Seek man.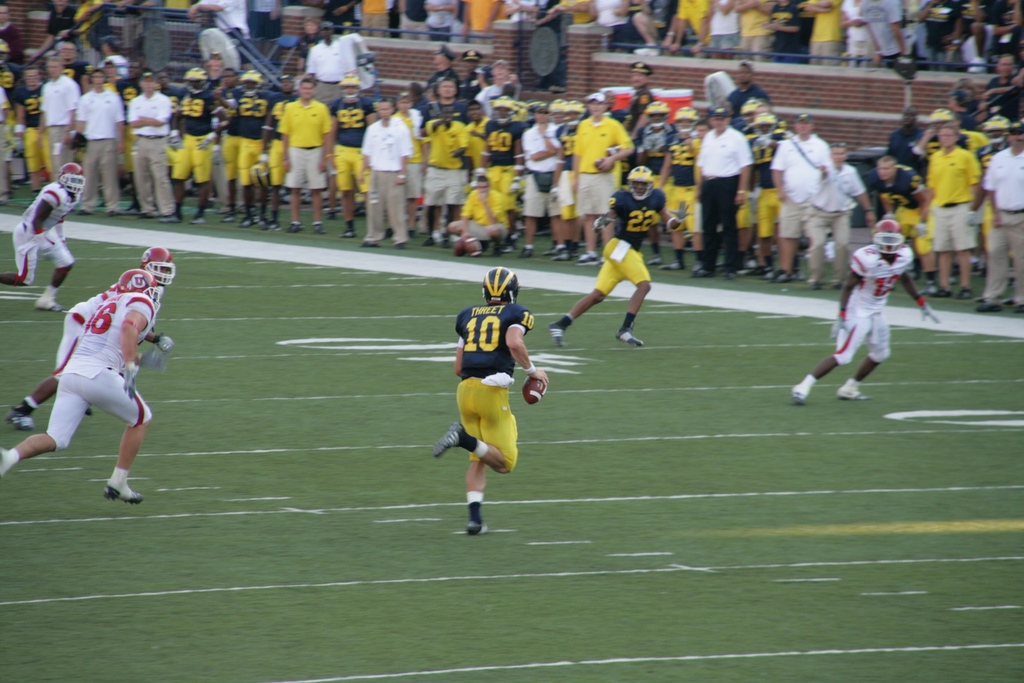
<region>0, 268, 165, 502</region>.
